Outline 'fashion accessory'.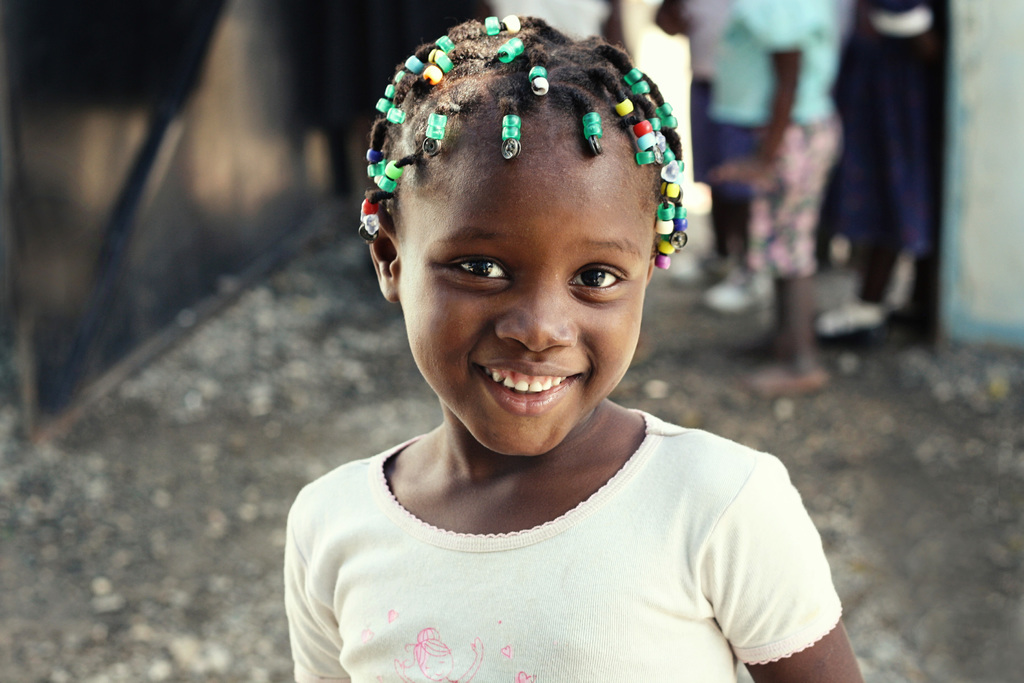
Outline: detection(384, 155, 408, 180).
